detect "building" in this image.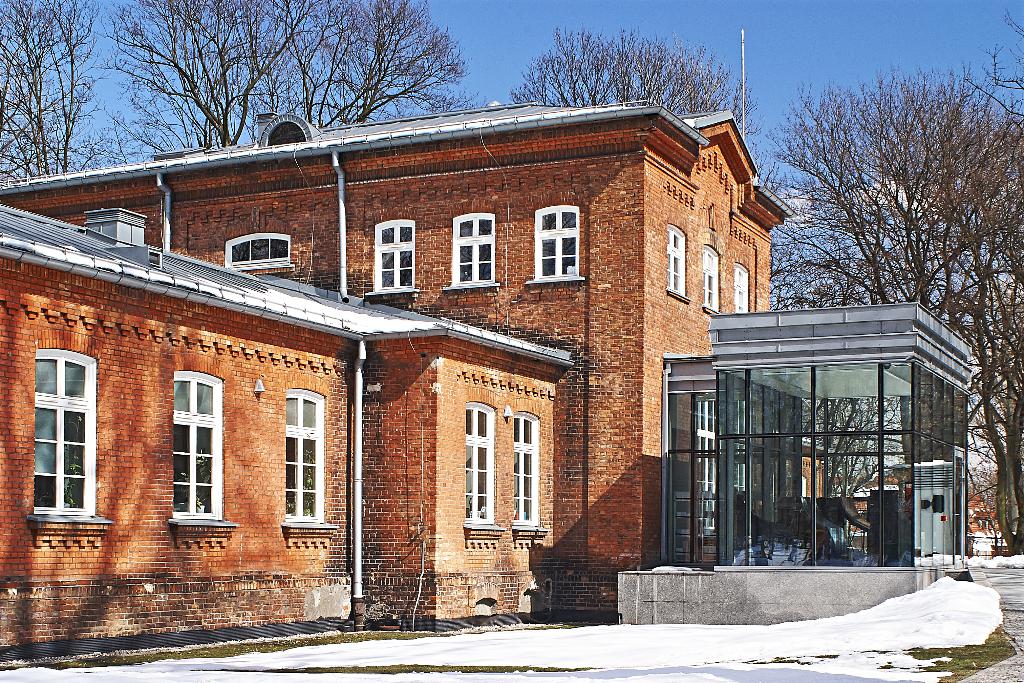
Detection: (x1=0, y1=104, x2=973, y2=671).
